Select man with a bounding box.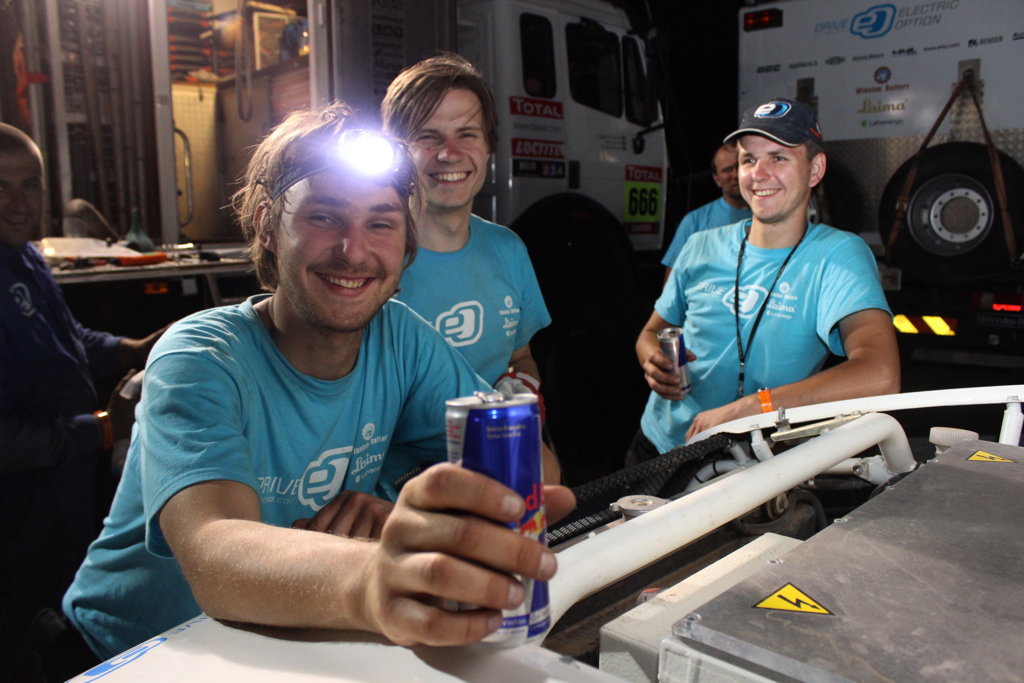
77/92/551/669.
